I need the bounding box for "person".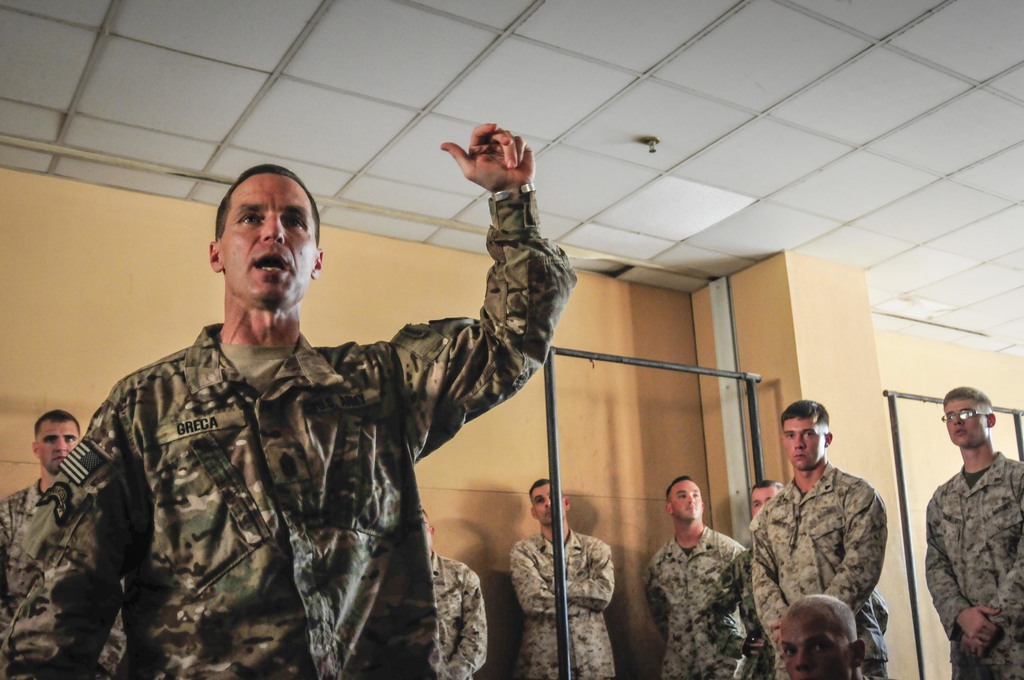
Here it is: pyautogui.locateOnScreen(747, 397, 884, 679).
